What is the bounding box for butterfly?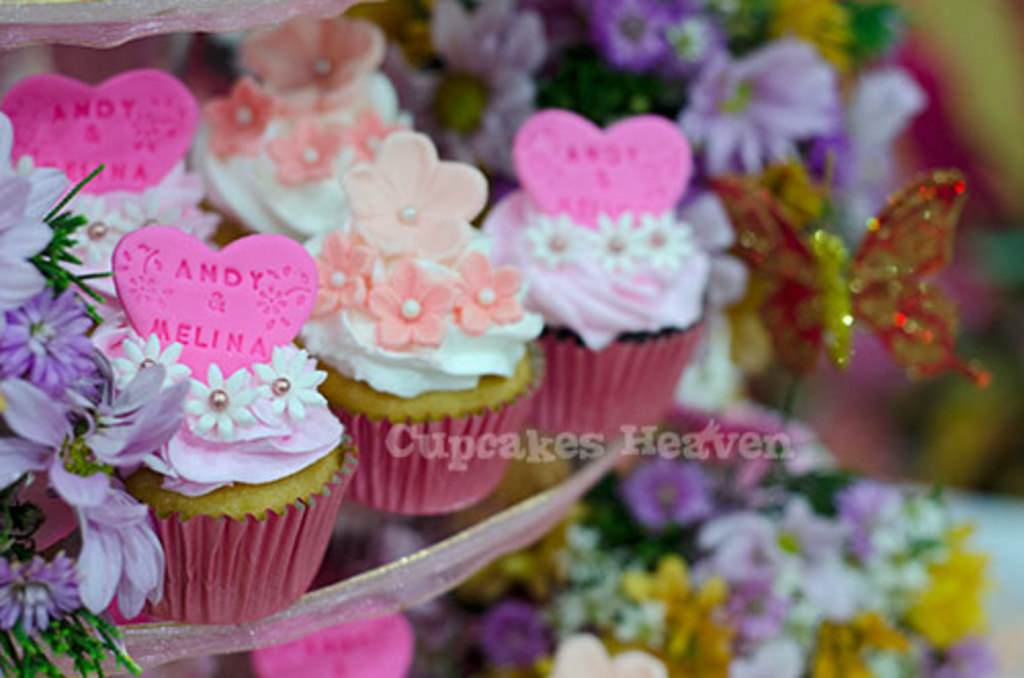
700 168 985 387.
